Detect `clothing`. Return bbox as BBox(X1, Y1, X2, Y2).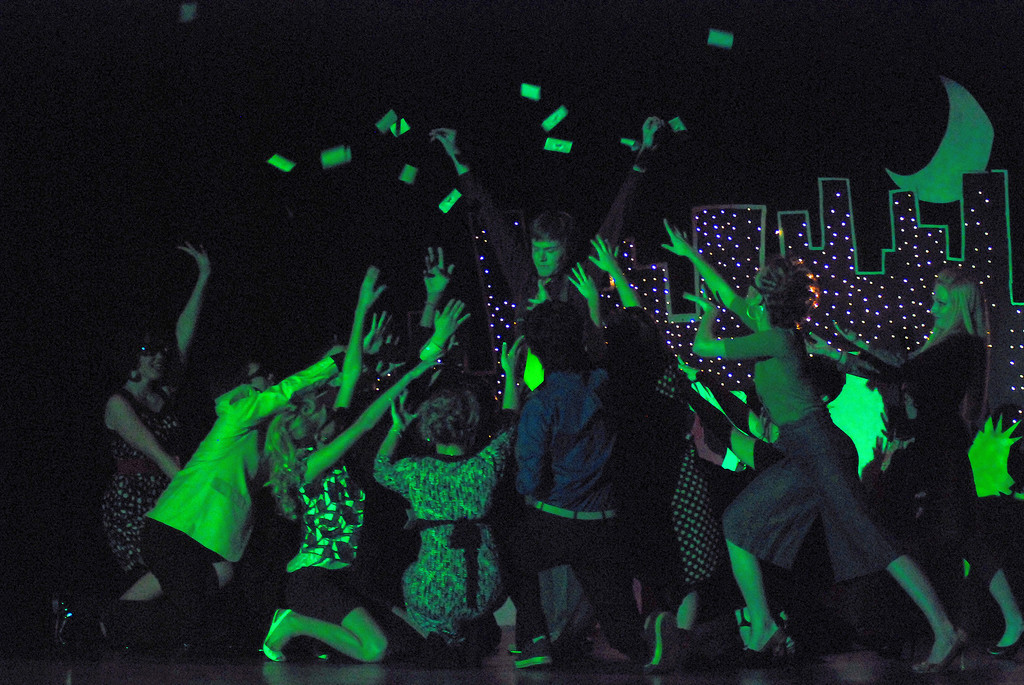
BBox(455, 154, 653, 324).
